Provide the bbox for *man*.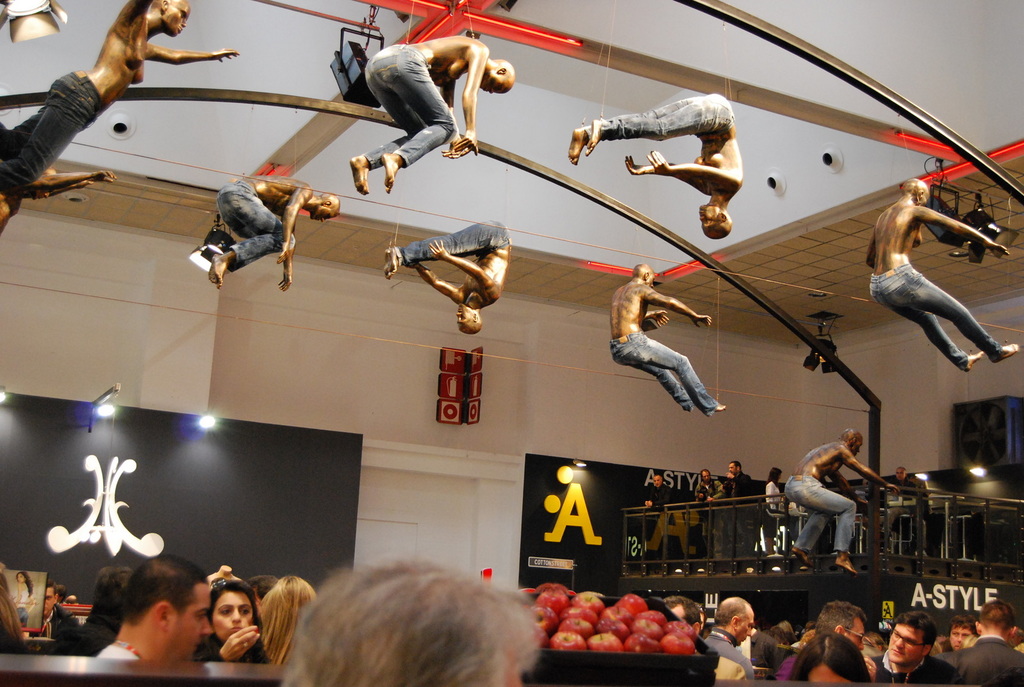
select_region(696, 463, 727, 501).
